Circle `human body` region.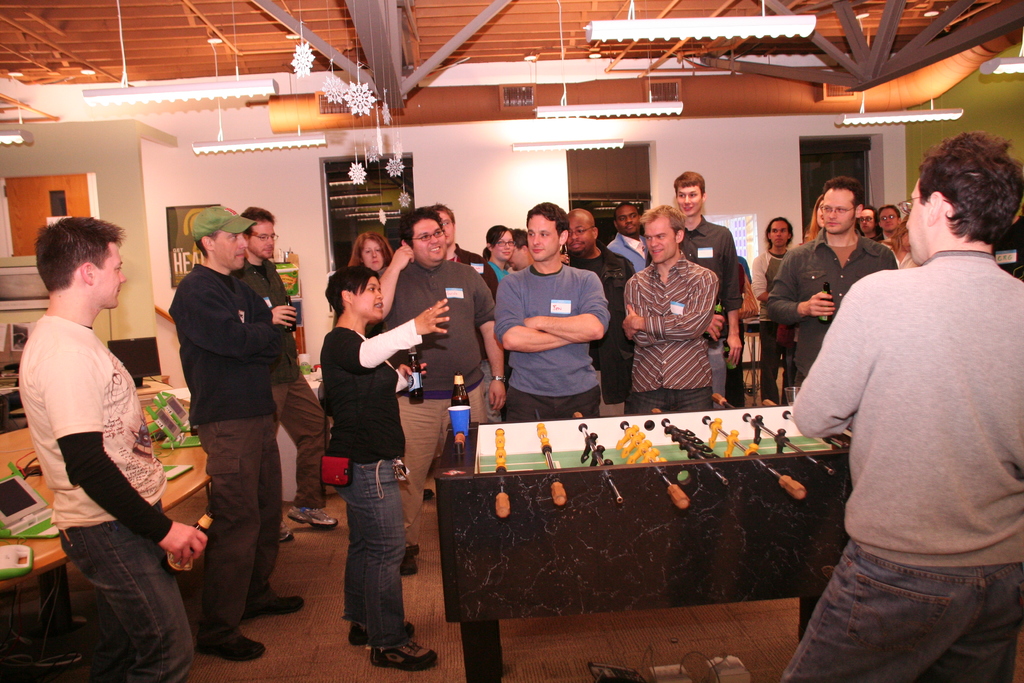
Region: {"left": 556, "top": 211, "right": 637, "bottom": 415}.
